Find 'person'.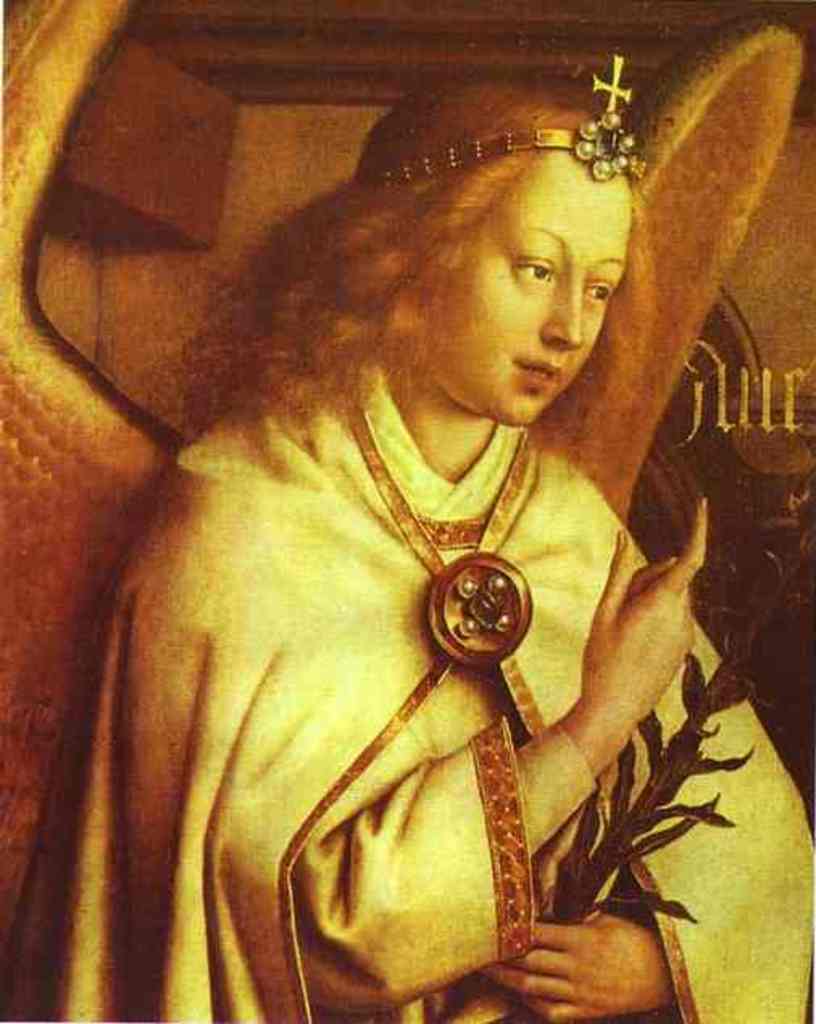
<bbox>0, 58, 814, 1022</bbox>.
